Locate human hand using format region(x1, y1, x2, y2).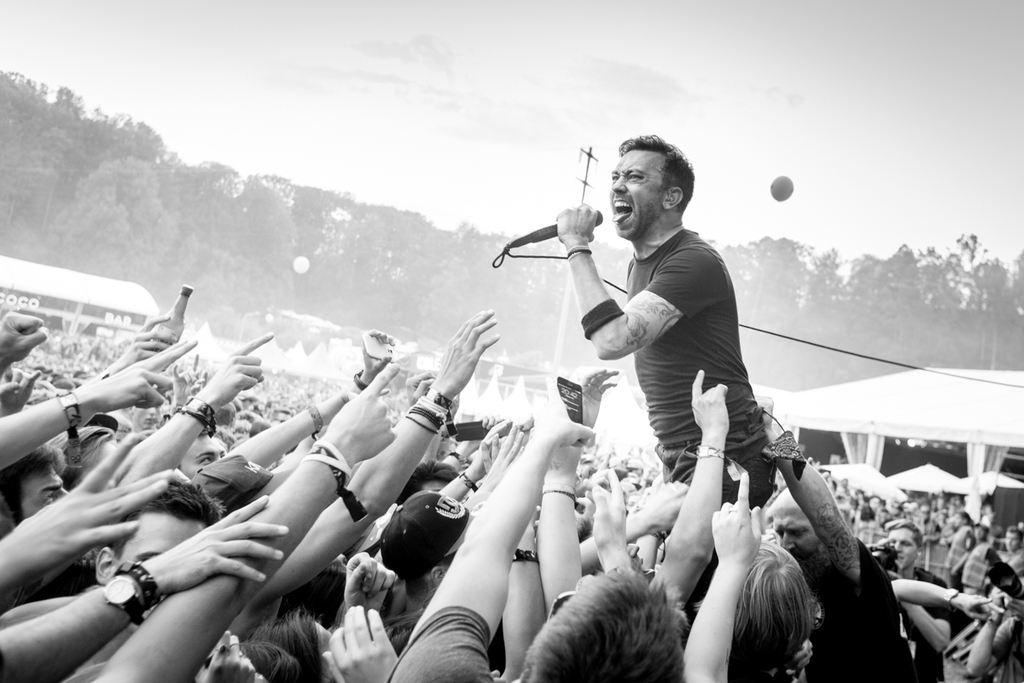
region(589, 463, 628, 549).
